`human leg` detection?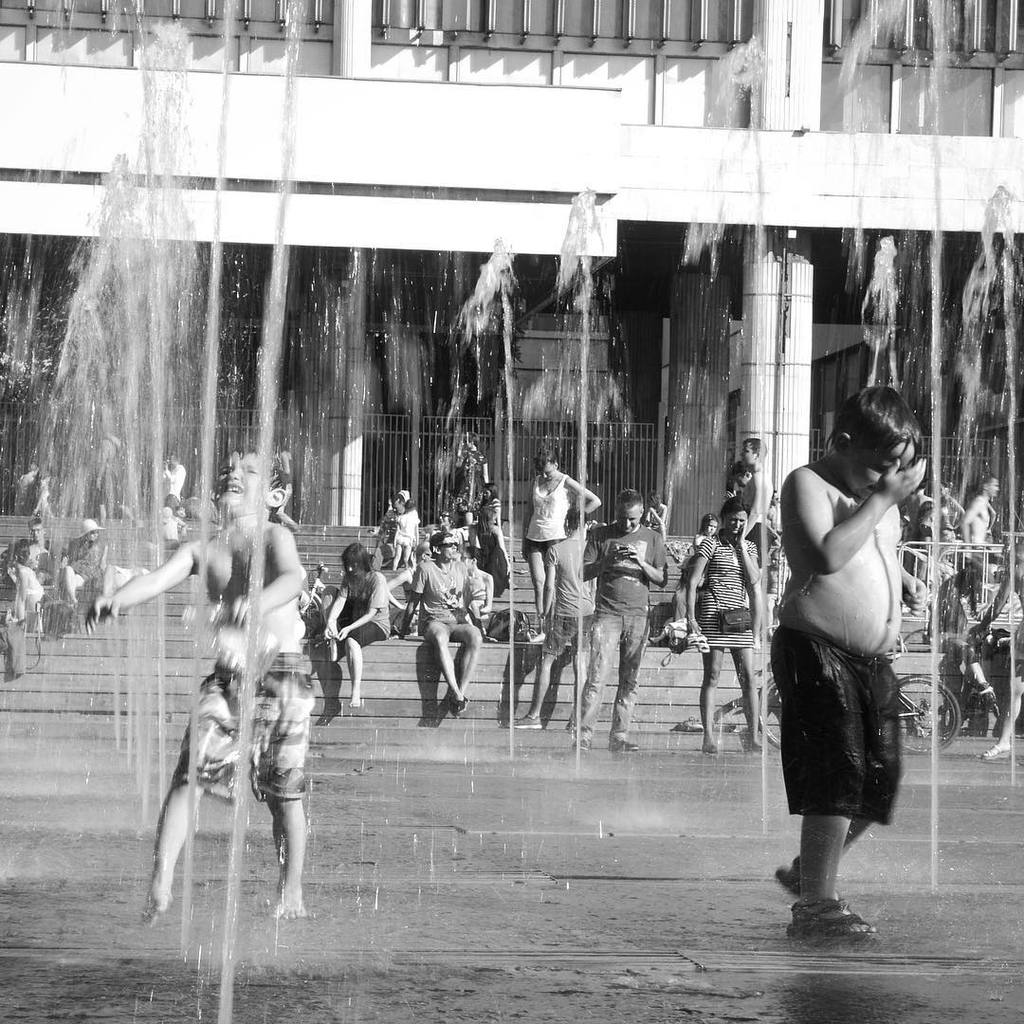
bbox=[246, 646, 311, 922]
